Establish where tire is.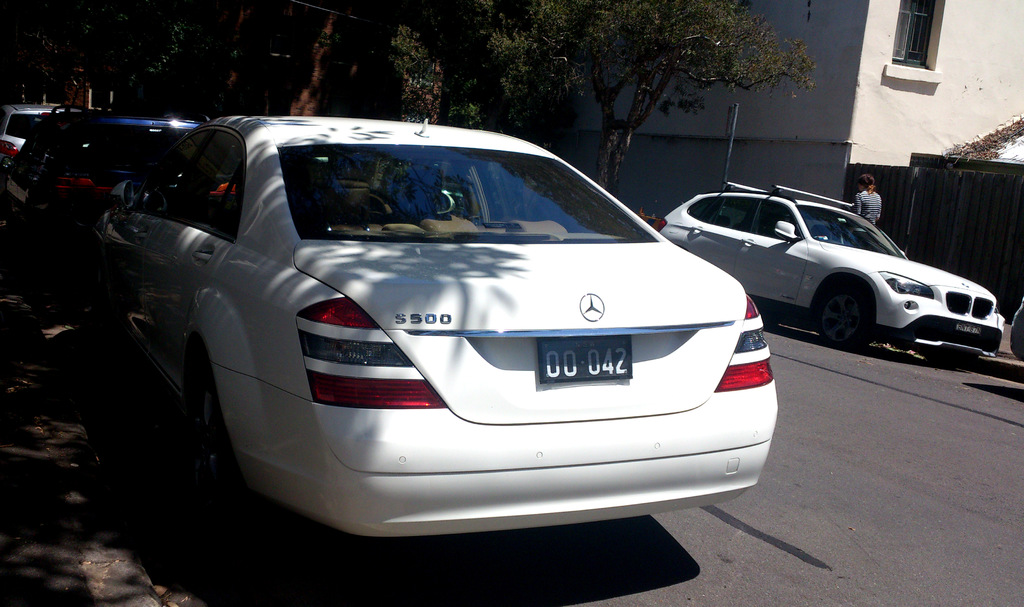
Established at <box>200,364,242,491</box>.
